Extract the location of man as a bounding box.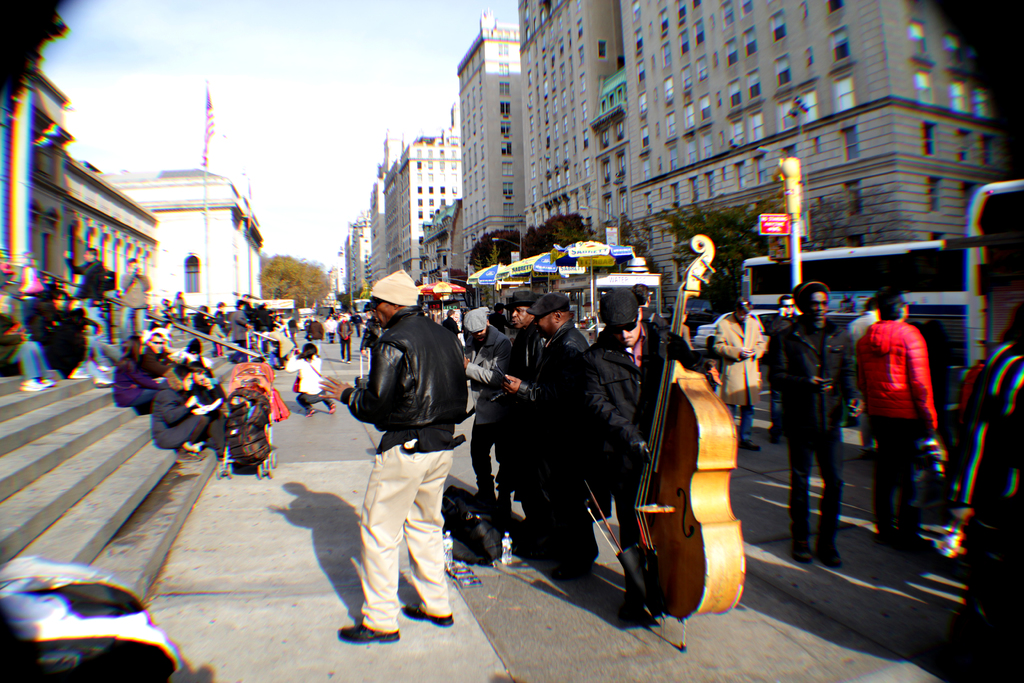
Rect(770, 279, 846, 571).
